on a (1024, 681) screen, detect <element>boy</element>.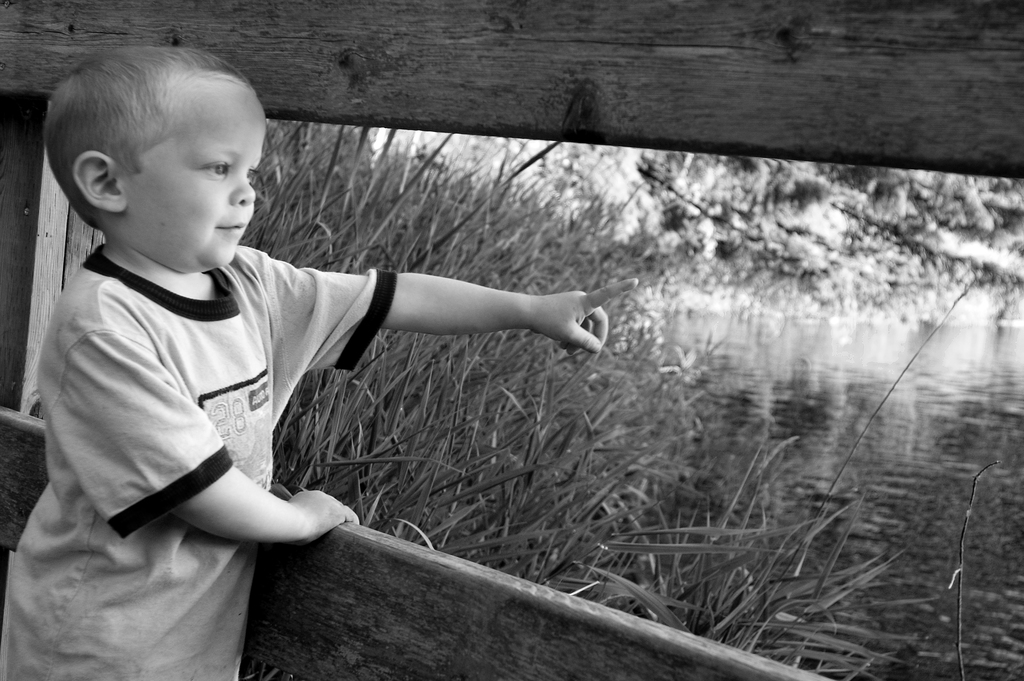
0,24,646,680.
